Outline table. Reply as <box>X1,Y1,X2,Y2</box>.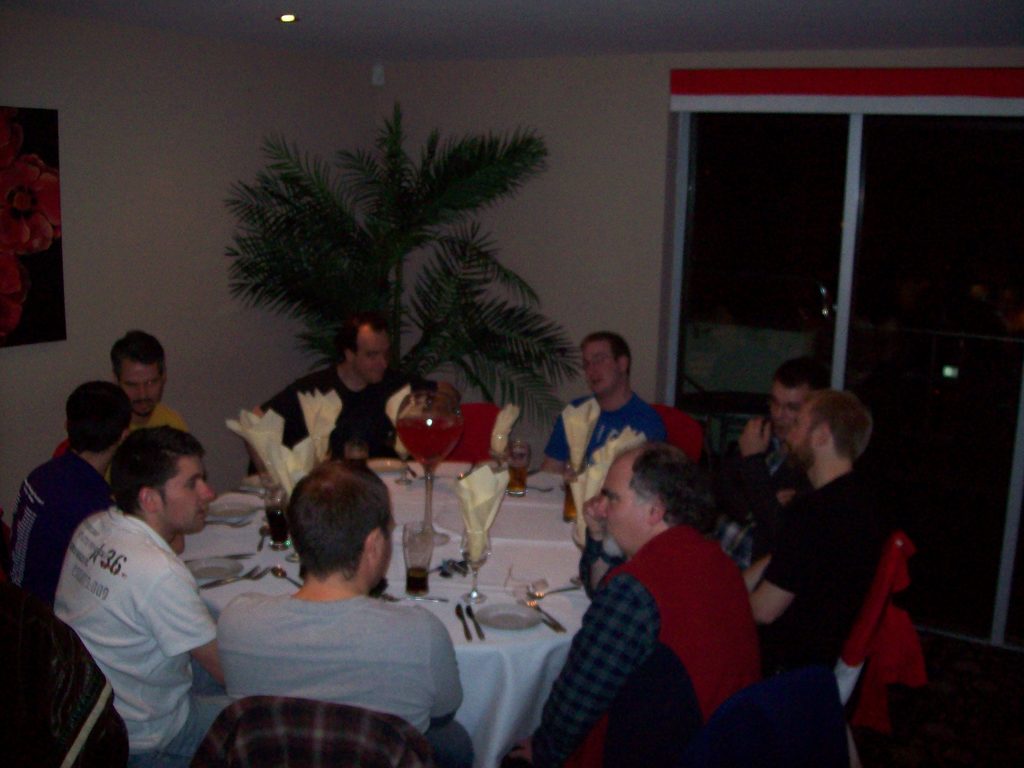
<box>182,460,557,762</box>.
